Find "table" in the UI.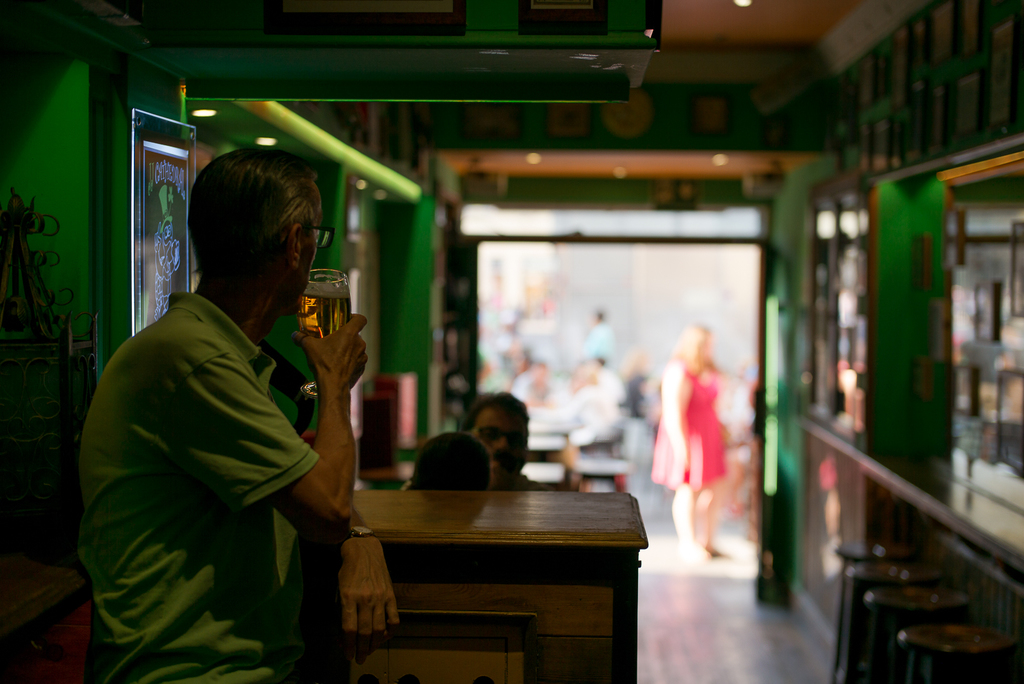
UI element at [319, 465, 514, 666].
